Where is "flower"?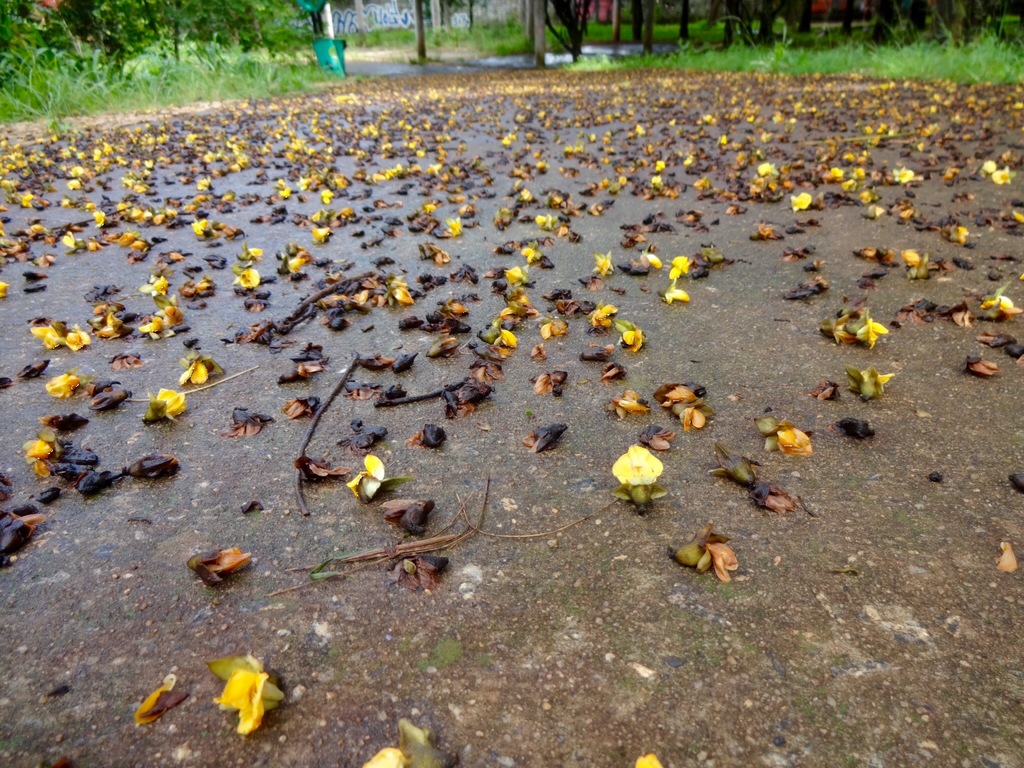
613 445 661 481.
